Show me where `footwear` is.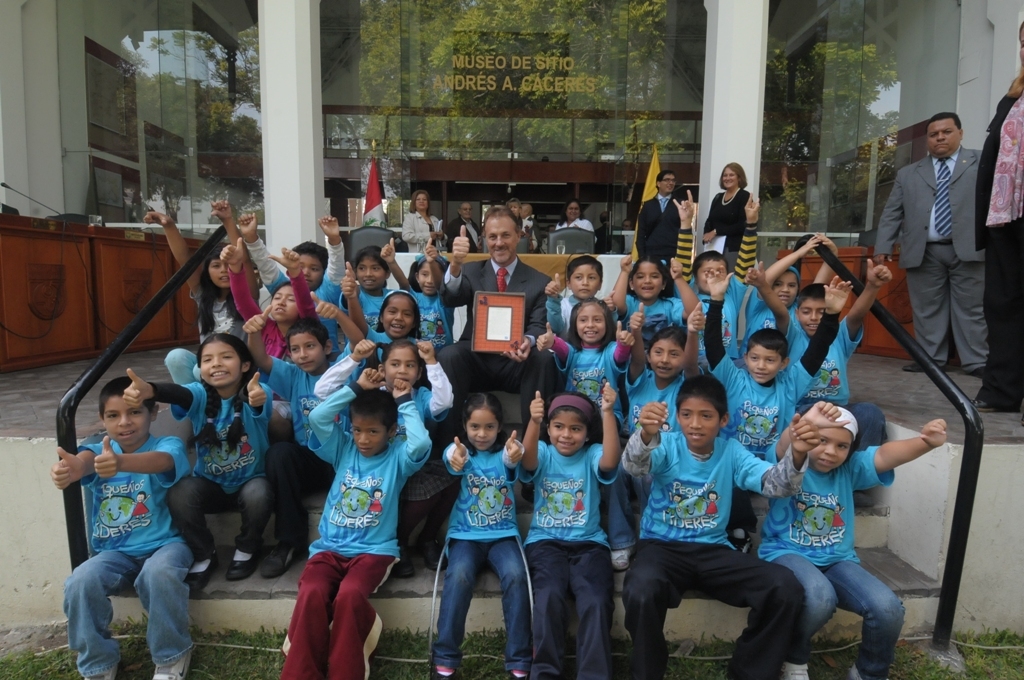
`footwear` is at 151/647/187/679.
